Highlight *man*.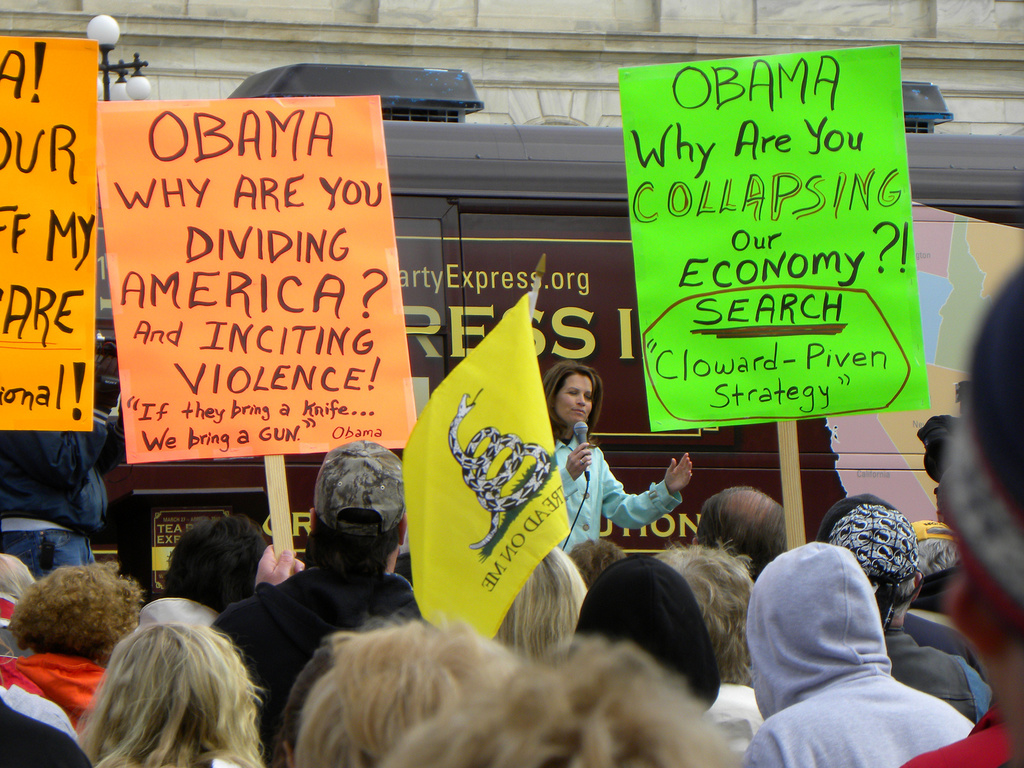
Highlighted region: bbox=[222, 438, 423, 767].
